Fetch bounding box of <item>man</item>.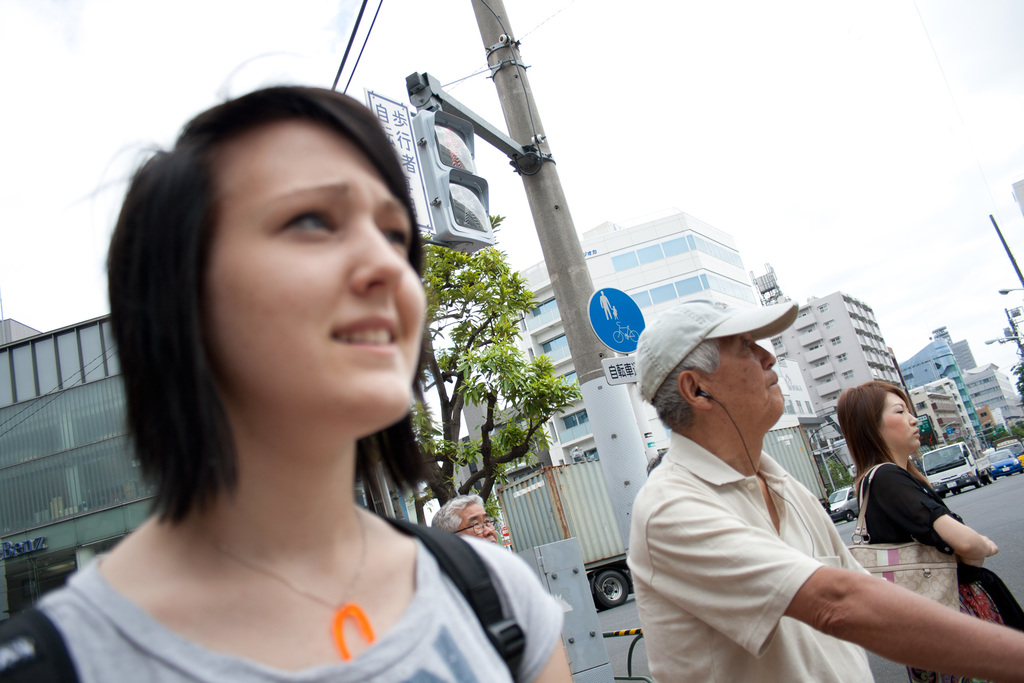
Bbox: 537,211,937,677.
